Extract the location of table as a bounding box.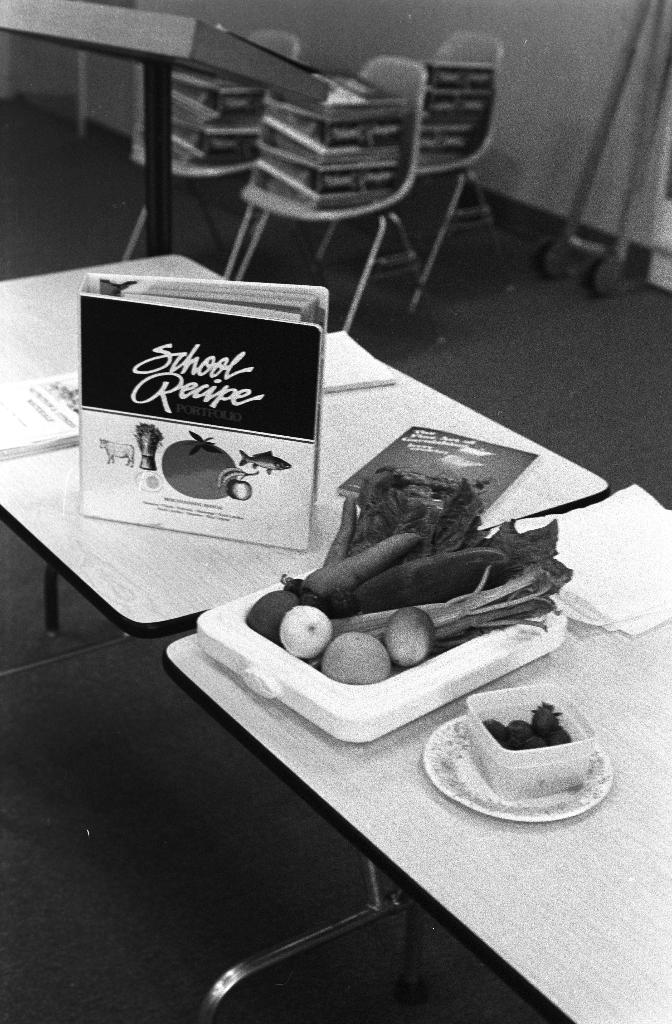
0, 0, 332, 246.
